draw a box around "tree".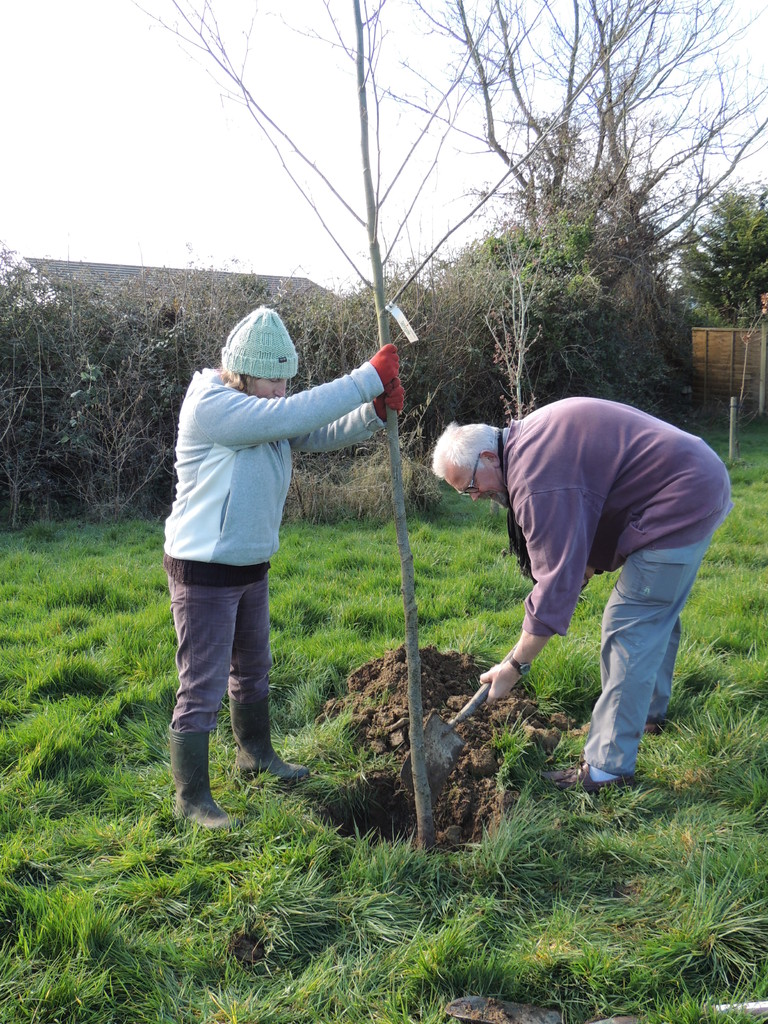
rect(670, 184, 767, 330).
